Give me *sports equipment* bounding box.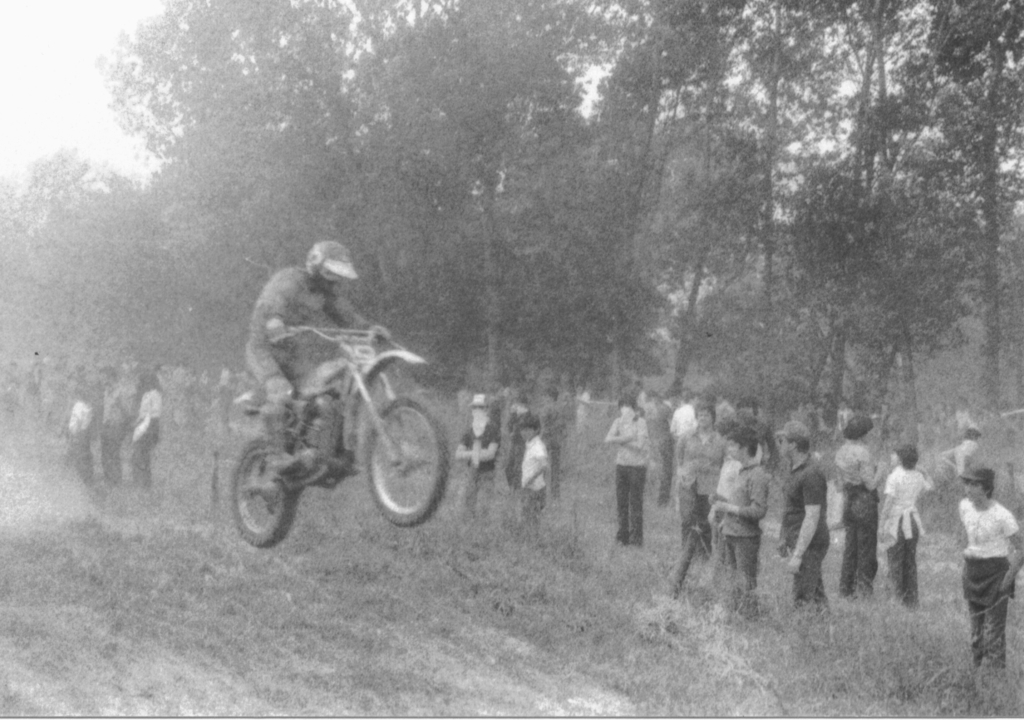
BBox(231, 326, 456, 548).
